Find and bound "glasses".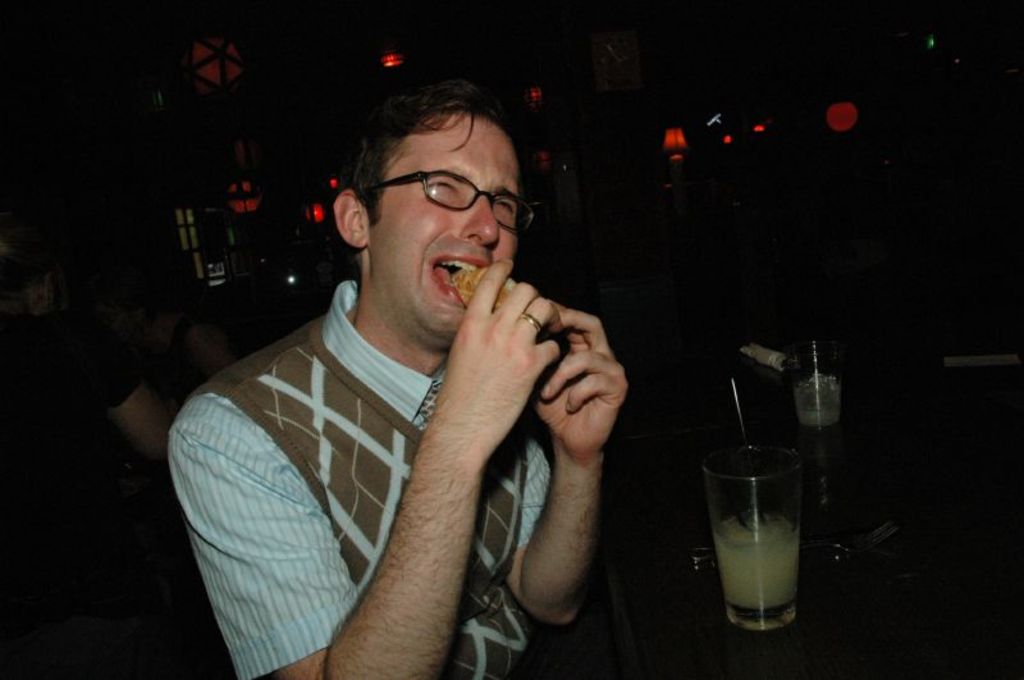
Bound: [357, 159, 540, 227].
